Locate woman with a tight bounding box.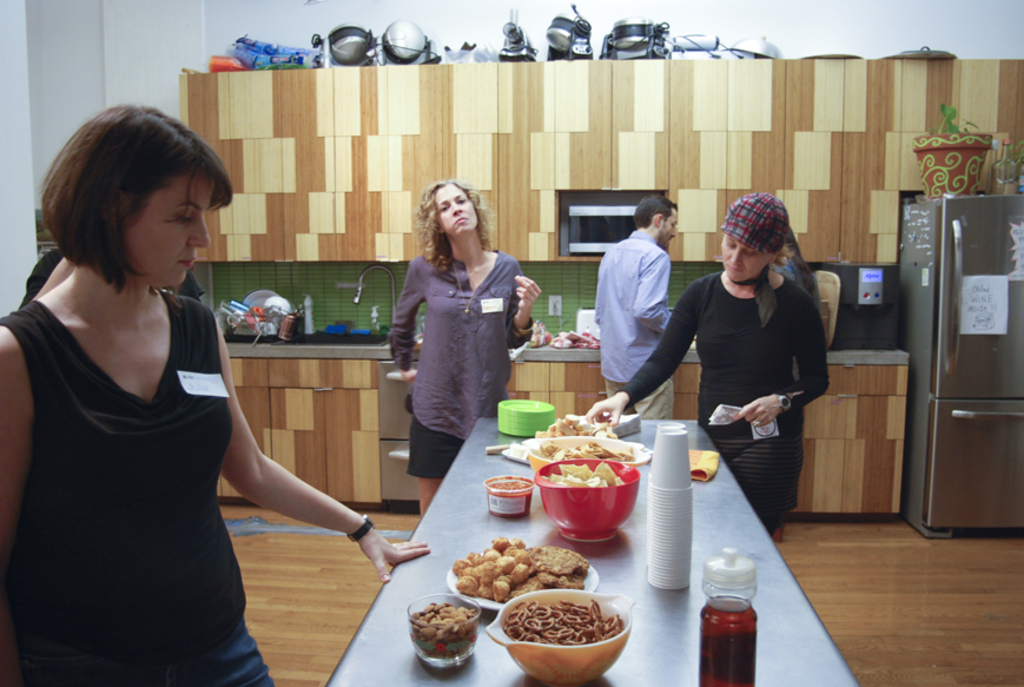
(0,88,279,686).
